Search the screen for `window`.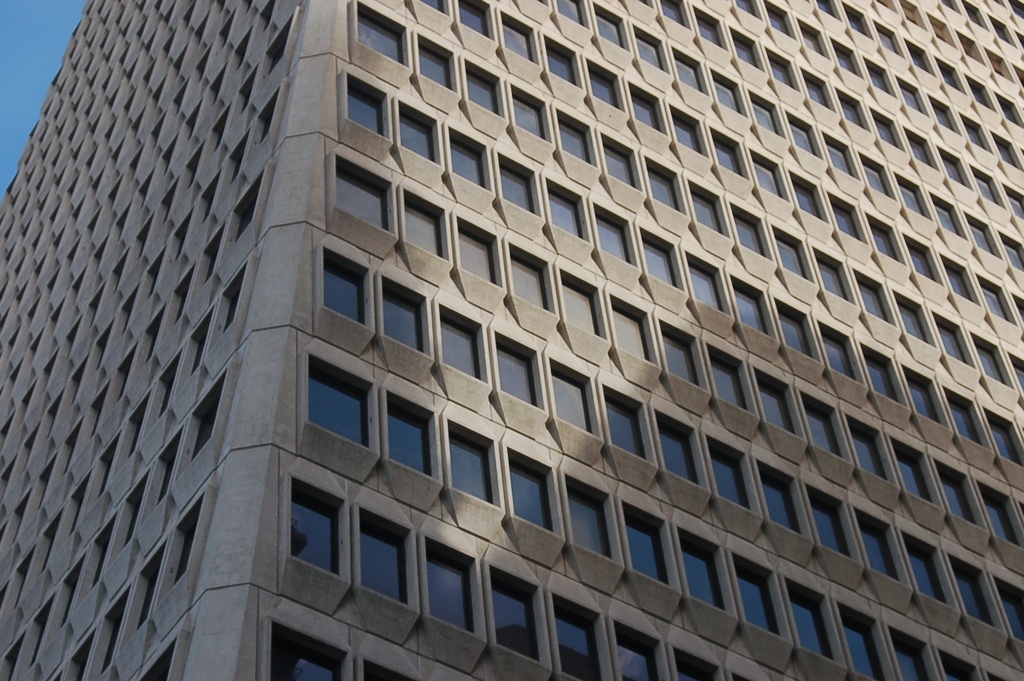
Found at box(734, 33, 759, 67).
